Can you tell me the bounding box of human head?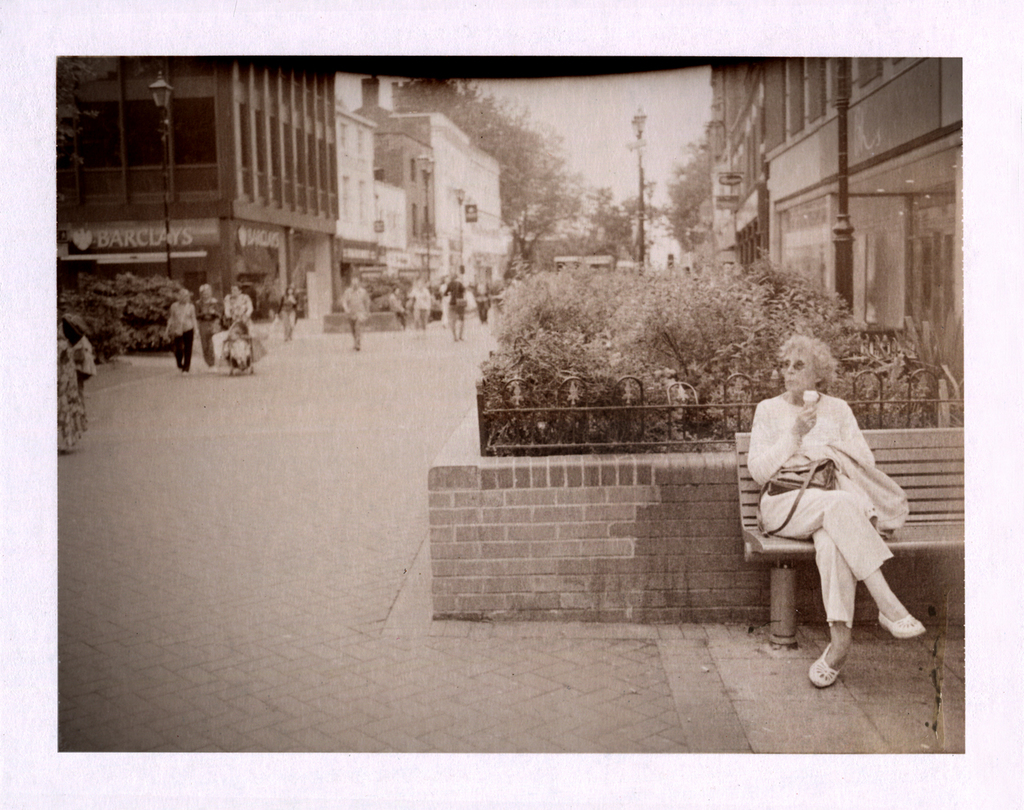
left=392, top=286, right=406, bottom=296.
